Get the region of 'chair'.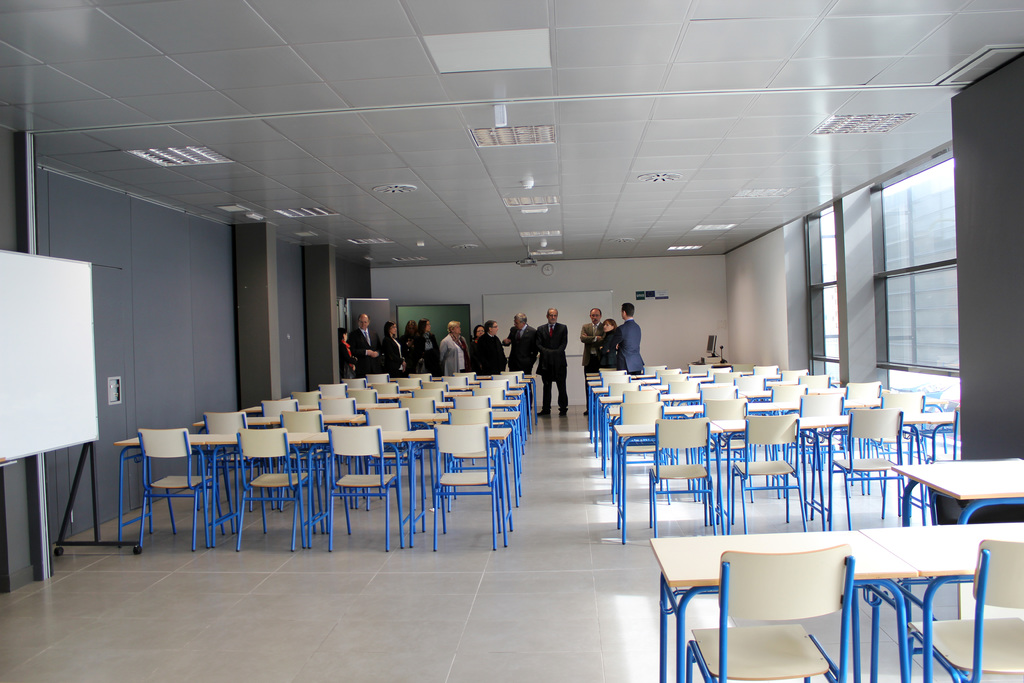
box=[797, 373, 833, 390].
